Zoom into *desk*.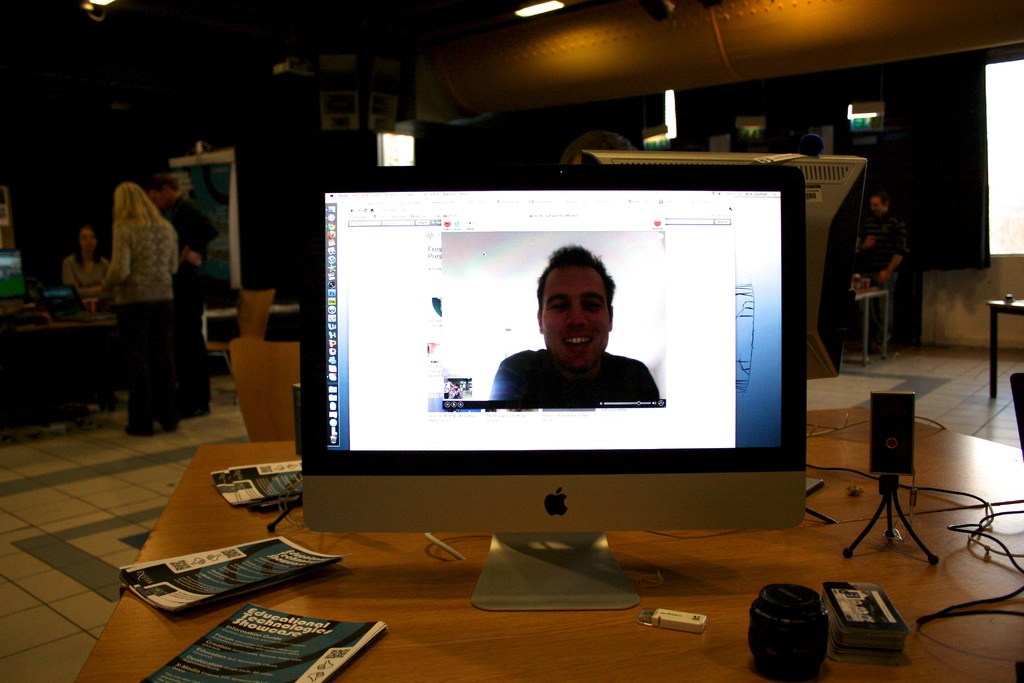
Zoom target: l=1, t=354, r=1022, b=682.
